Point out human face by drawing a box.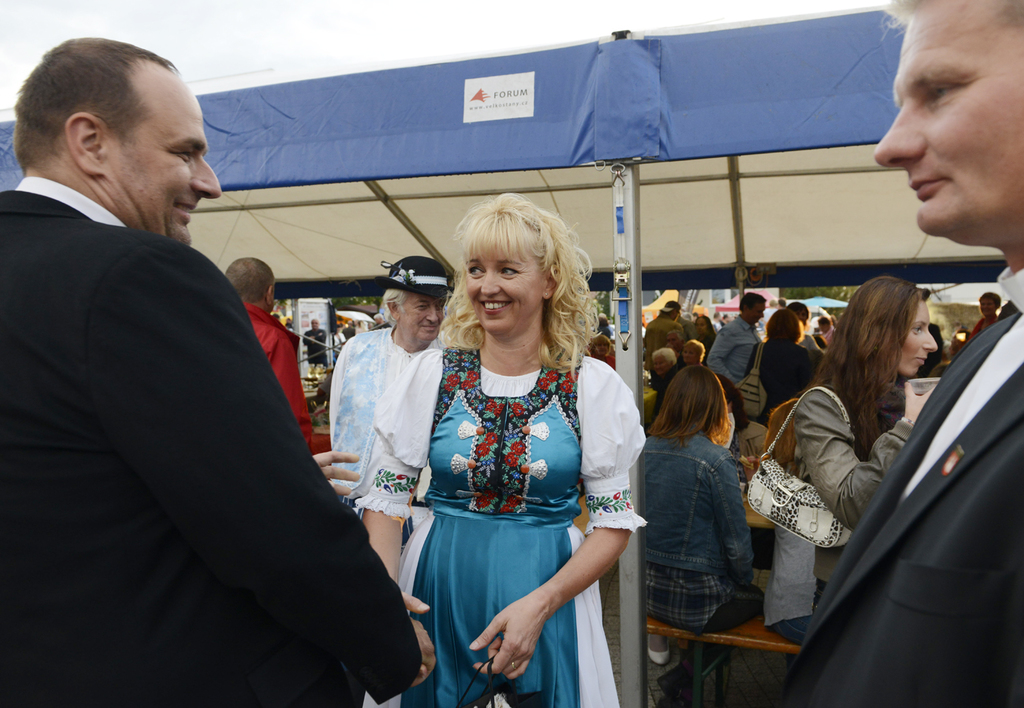
<box>472,243,542,334</box>.
